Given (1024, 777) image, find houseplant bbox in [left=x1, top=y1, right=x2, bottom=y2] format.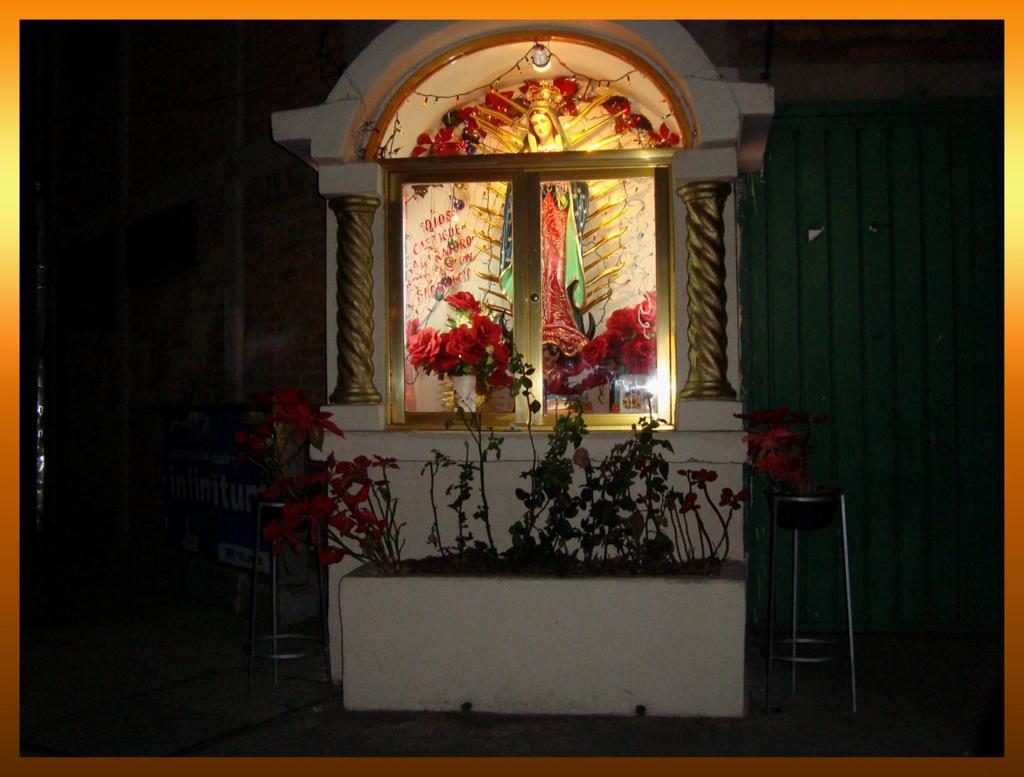
[left=237, top=316, right=811, bottom=712].
